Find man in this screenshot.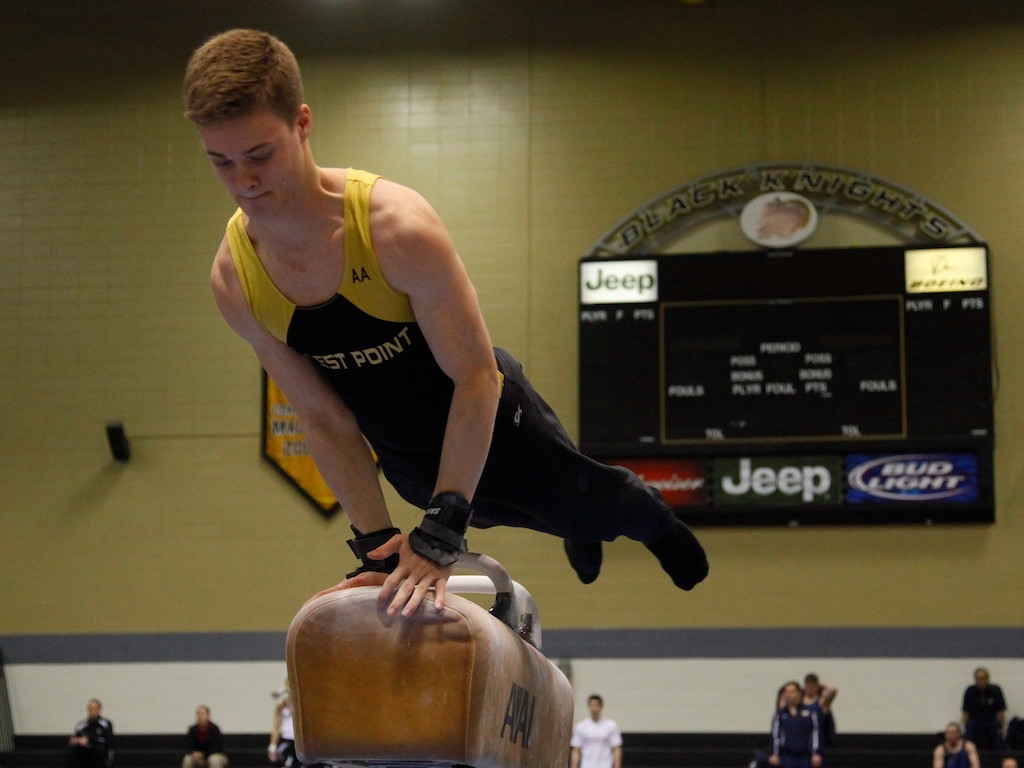
The bounding box for man is left=567, top=694, right=629, bottom=767.
